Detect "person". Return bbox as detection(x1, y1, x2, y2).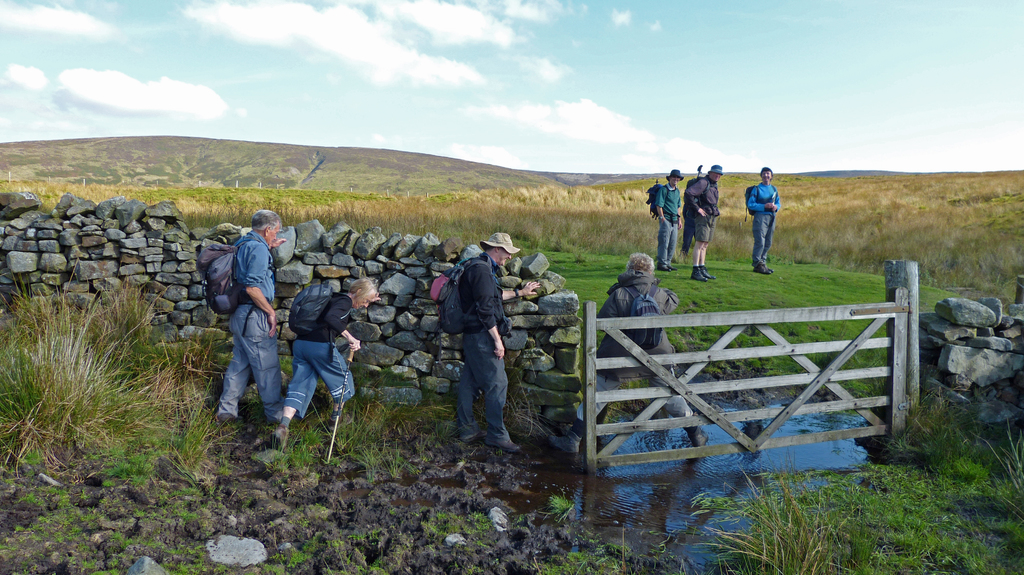
detection(461, 224, 540, 457).
